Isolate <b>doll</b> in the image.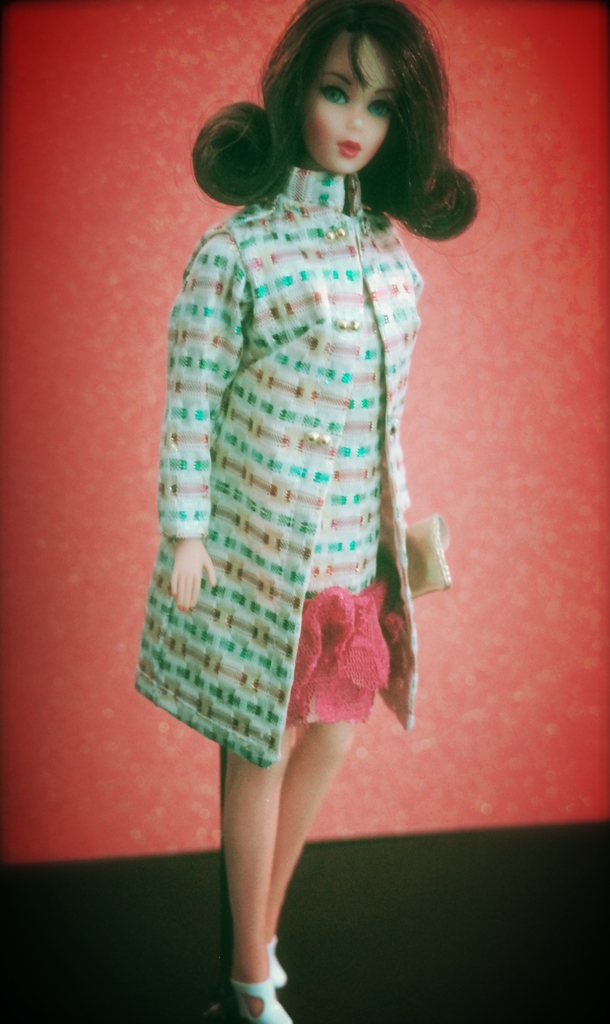
Isolated region: [x1=151, y1=52, x2=483, y2=810].
